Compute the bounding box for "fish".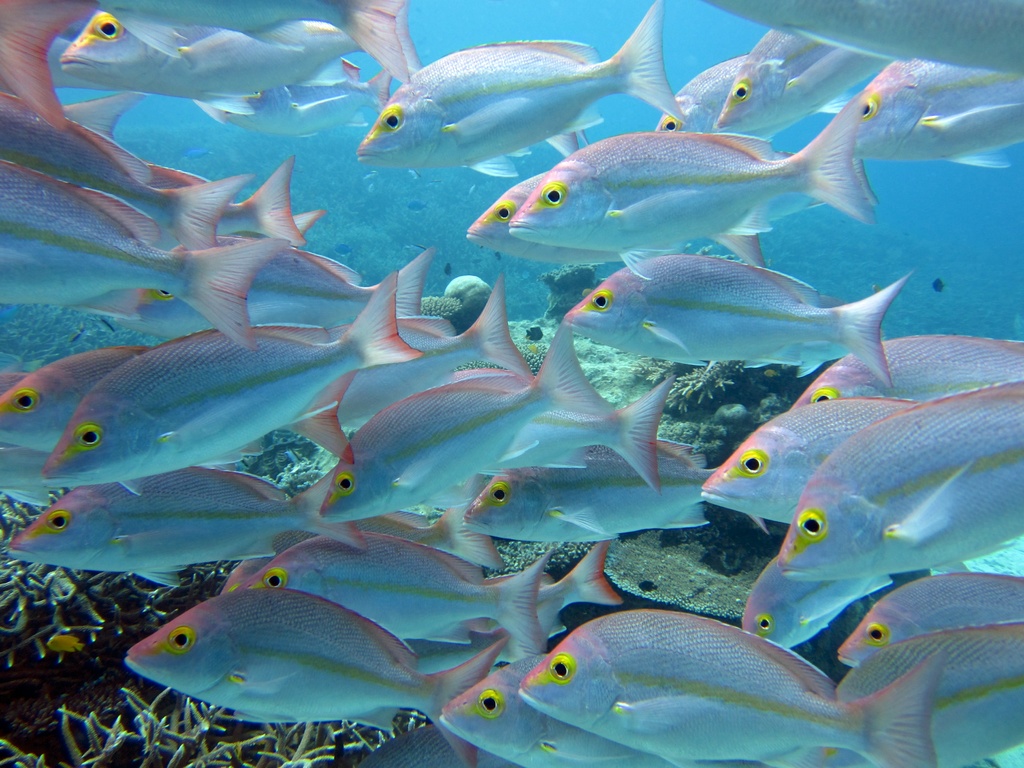
[left=446, top=367, right=675, bottom=495].
